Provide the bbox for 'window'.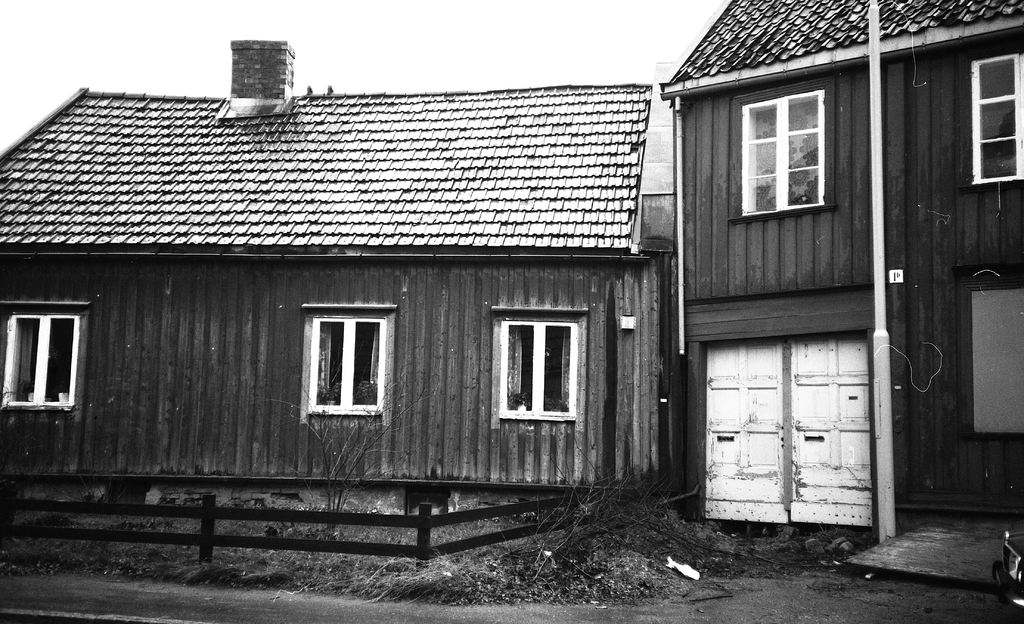
detection(296, 299, 408, 413).
